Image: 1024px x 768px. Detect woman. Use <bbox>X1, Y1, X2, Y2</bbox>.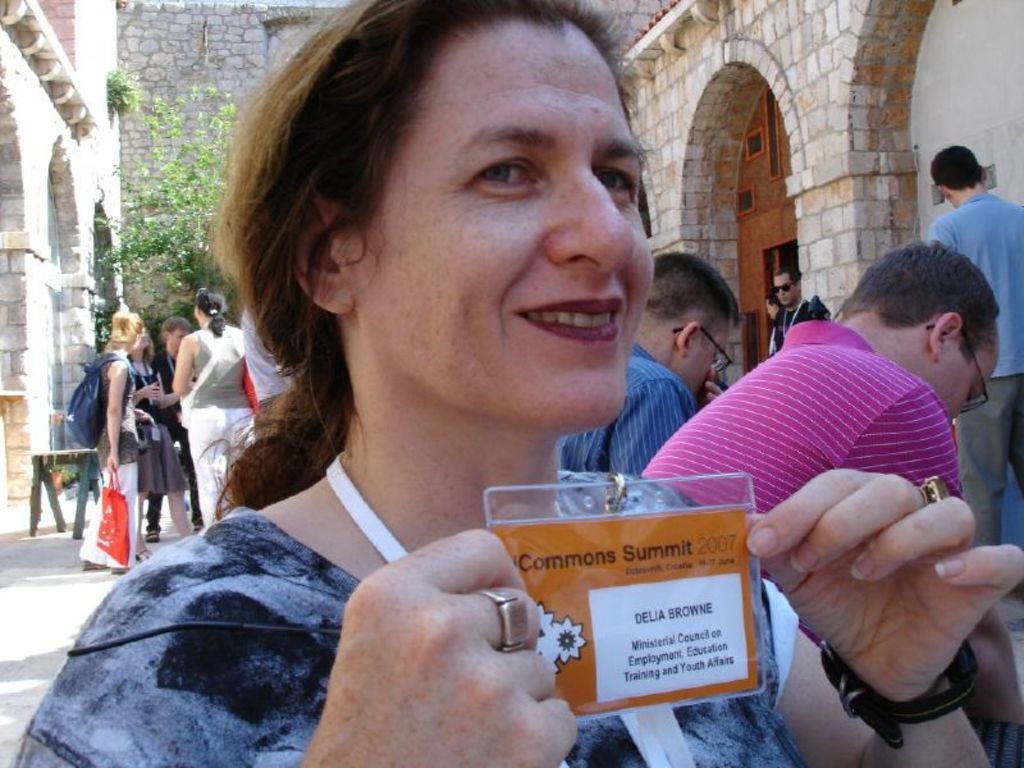
<bbox>0, 0, 1023, 767</bbox>.
